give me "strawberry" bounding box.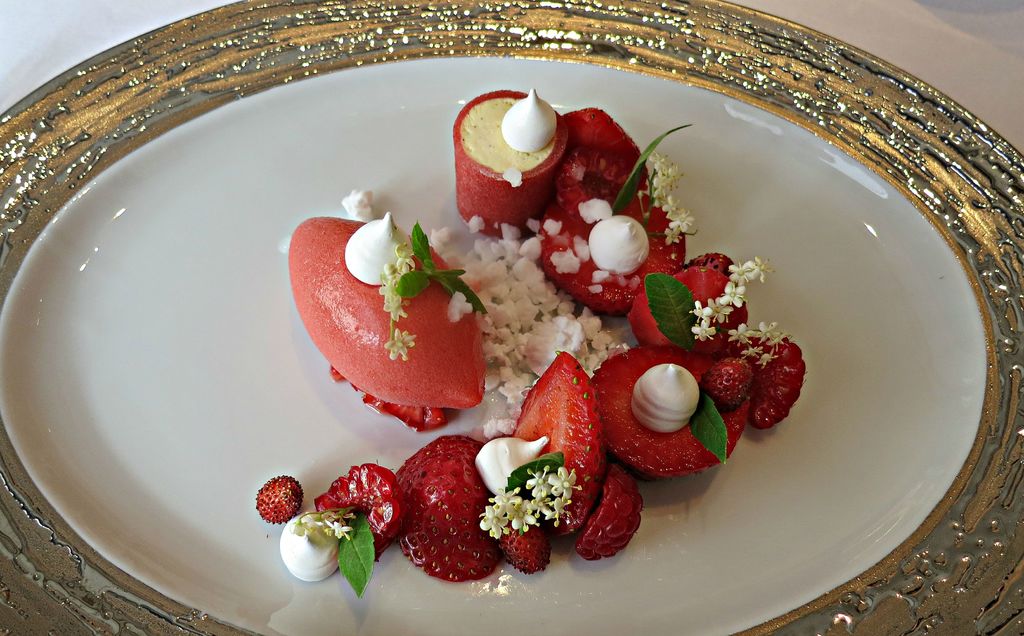
pyautogui.locateOnScreen(513, 353, 602, 526).
